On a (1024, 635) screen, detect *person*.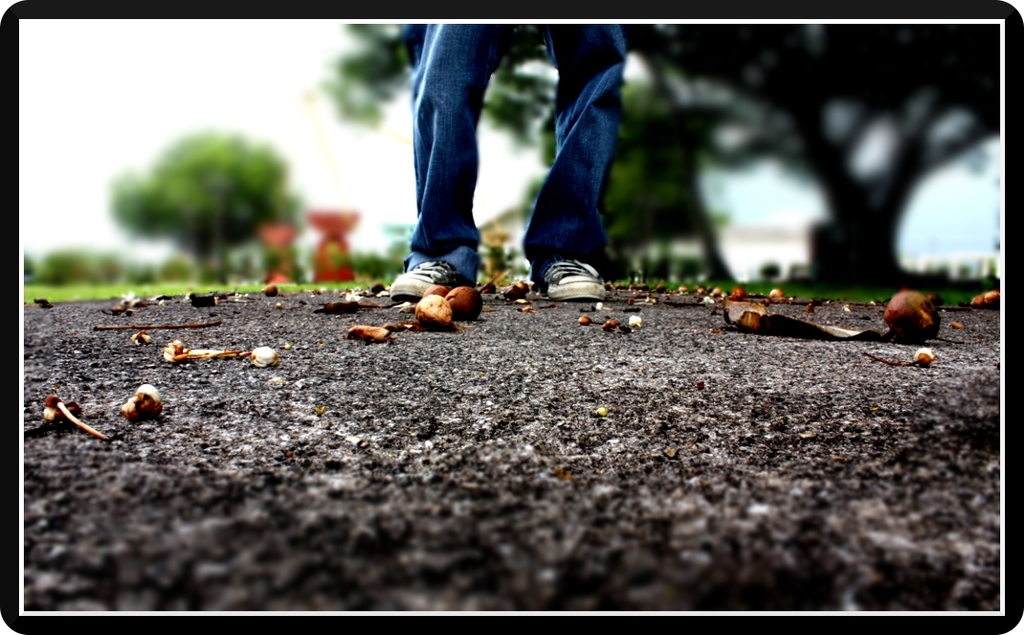
crop(387, 15, 625, 298).
